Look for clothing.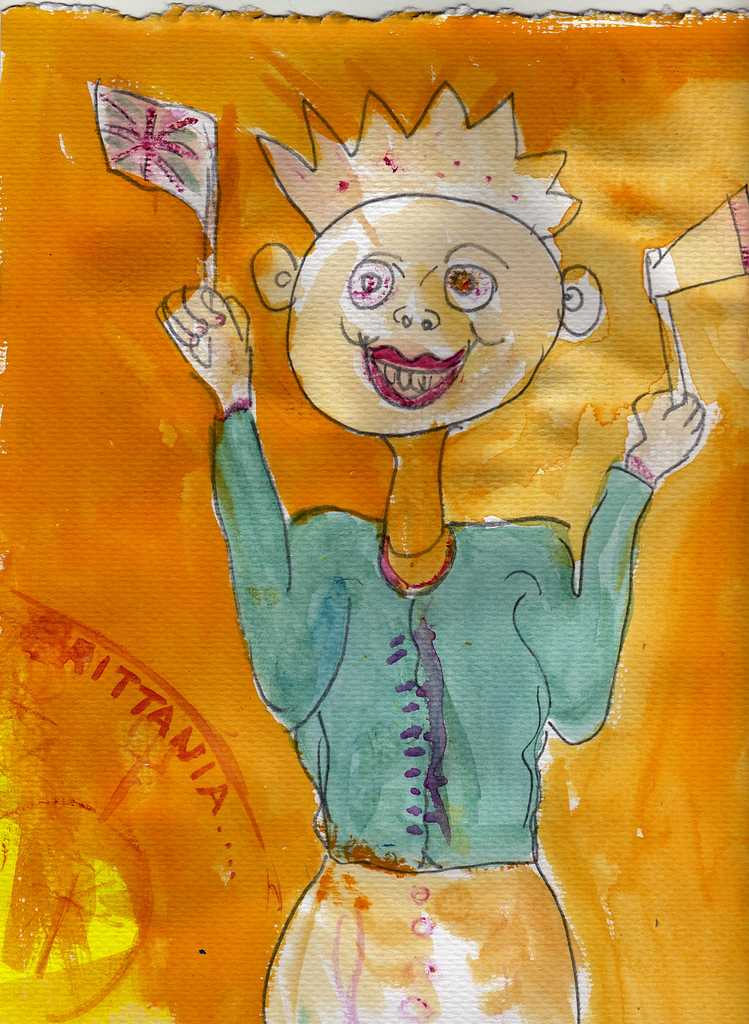
Found: 207/396/647/1023.
